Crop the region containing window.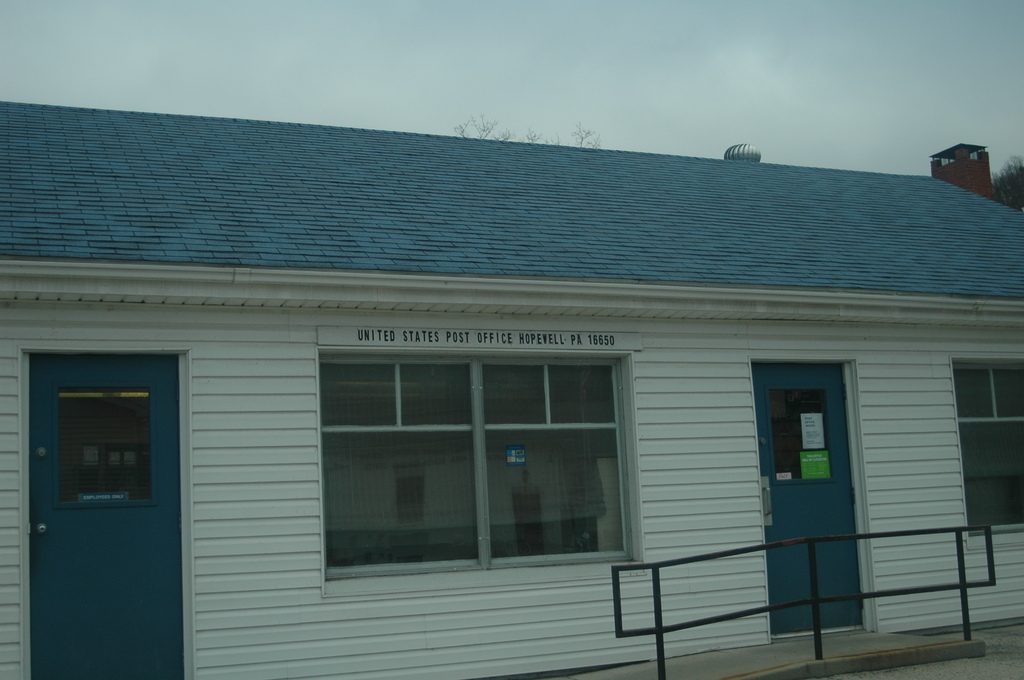
Crop region: box(949, 355, 1023, 548).
